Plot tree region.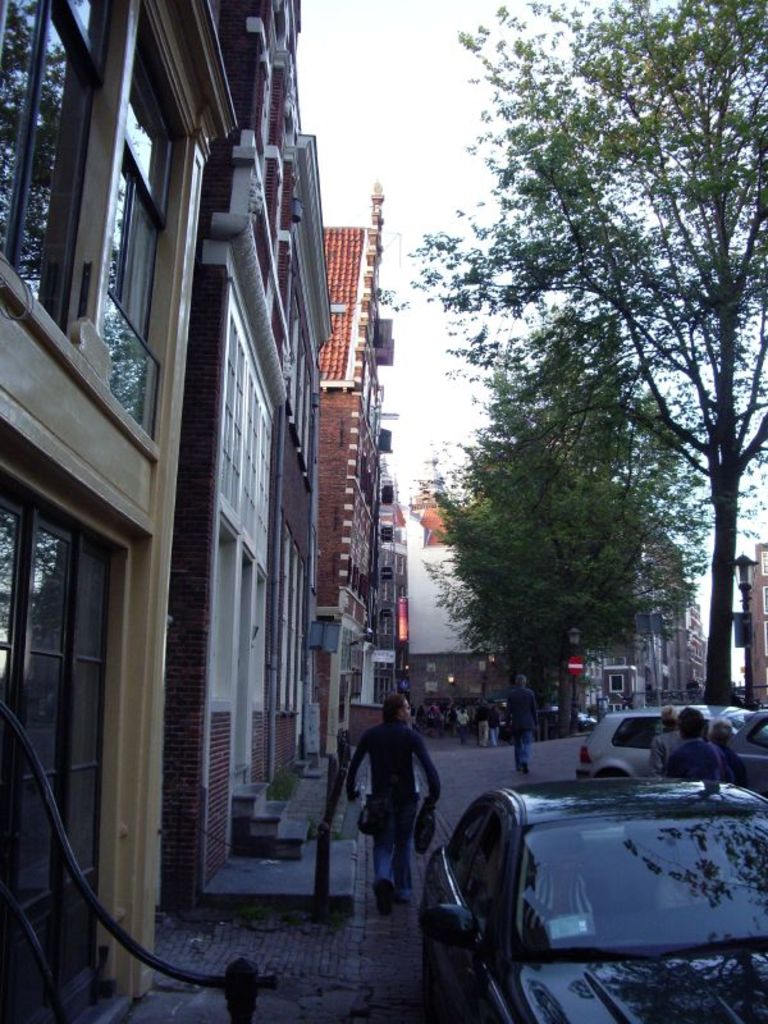
Plotted at {"left": 404, "top": 0, "right": 767, "bottom": 813}.
